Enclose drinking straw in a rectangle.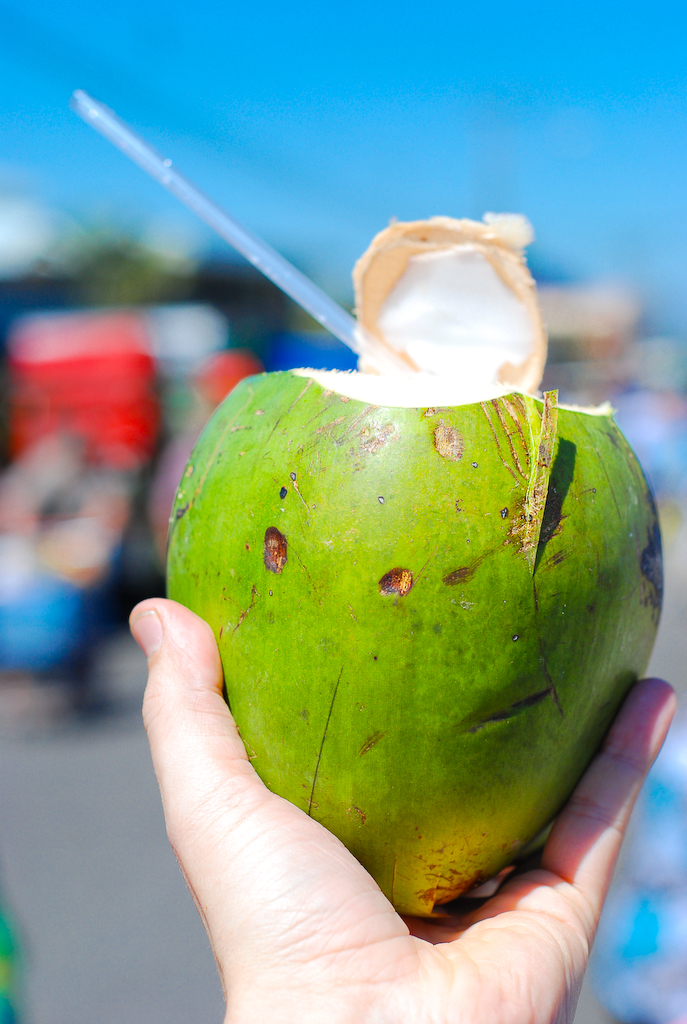
l=68, t=88, r=438, b=395.
